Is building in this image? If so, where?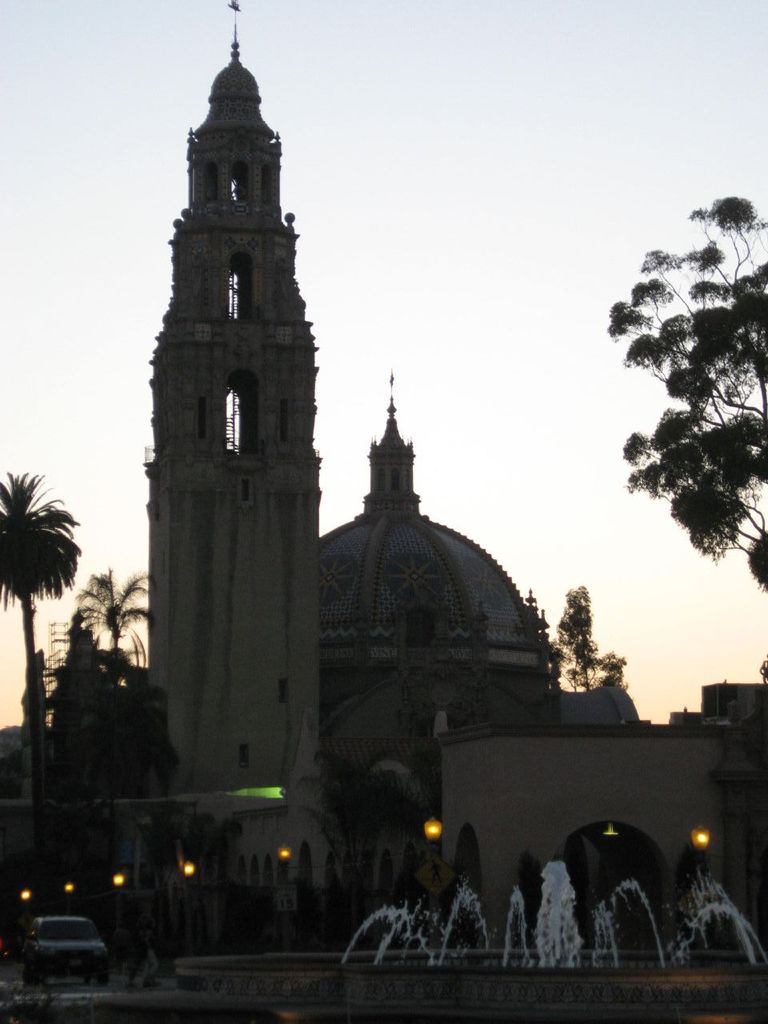
Yes, at {"x1": 0, "y1": 0, "x2": 765, "y2": 1021}.
